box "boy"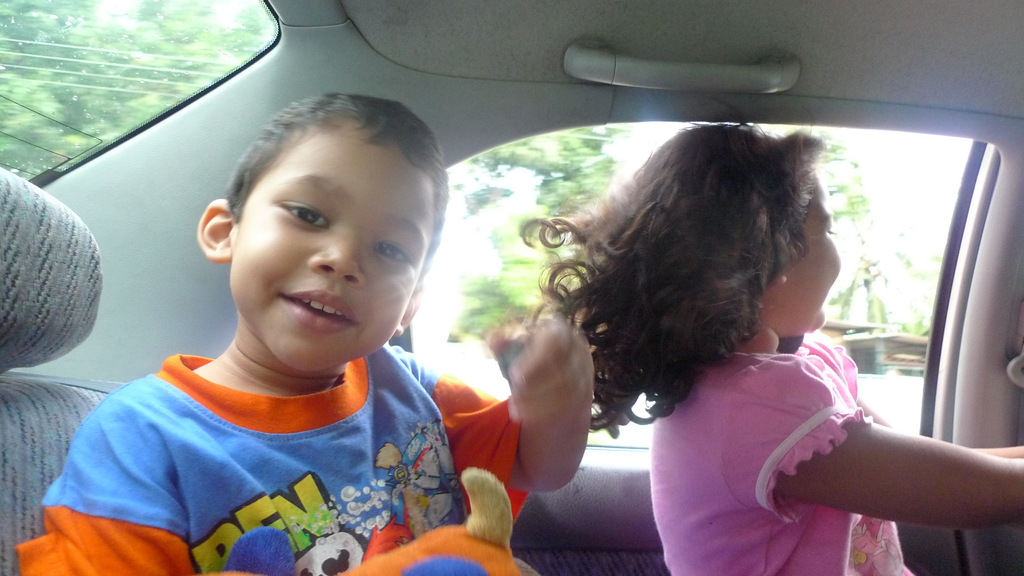
(left=18, top=94, right=590, bottom=575)
